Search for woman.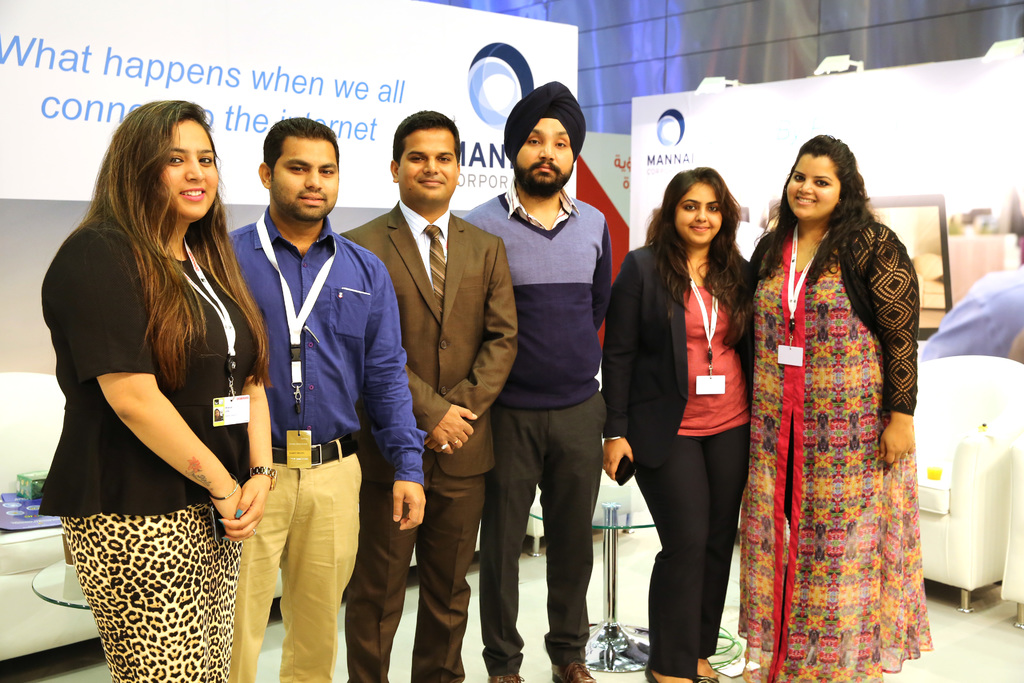
Found at [32, 78, 269, 682].
